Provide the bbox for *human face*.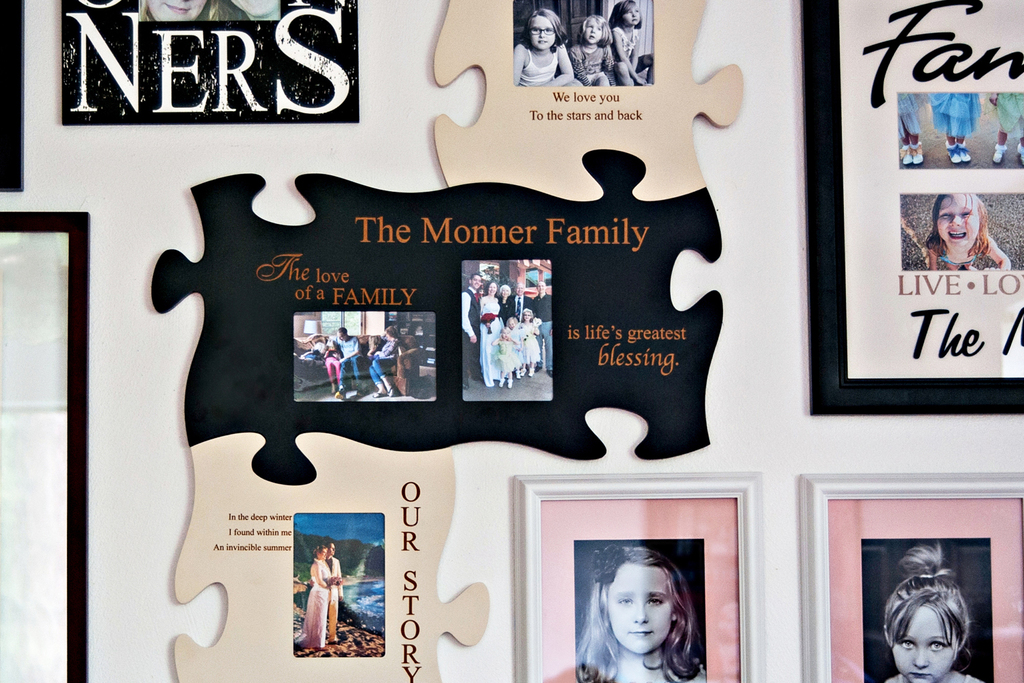
left=532, top=16, right=555, bottom=52.
